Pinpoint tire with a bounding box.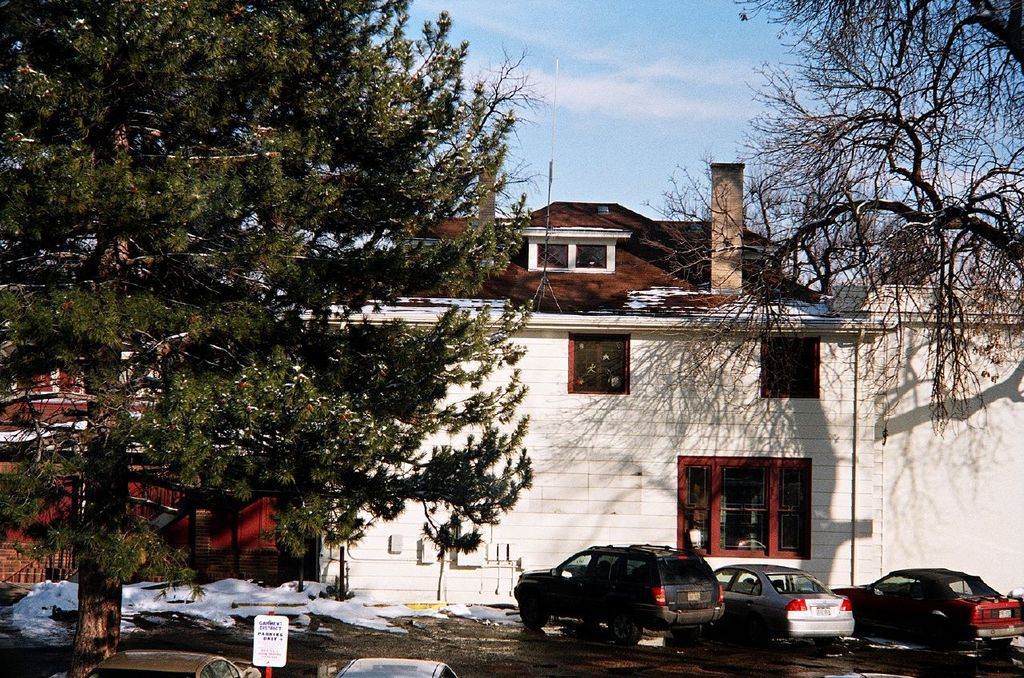
514, 599, 548, 630.
